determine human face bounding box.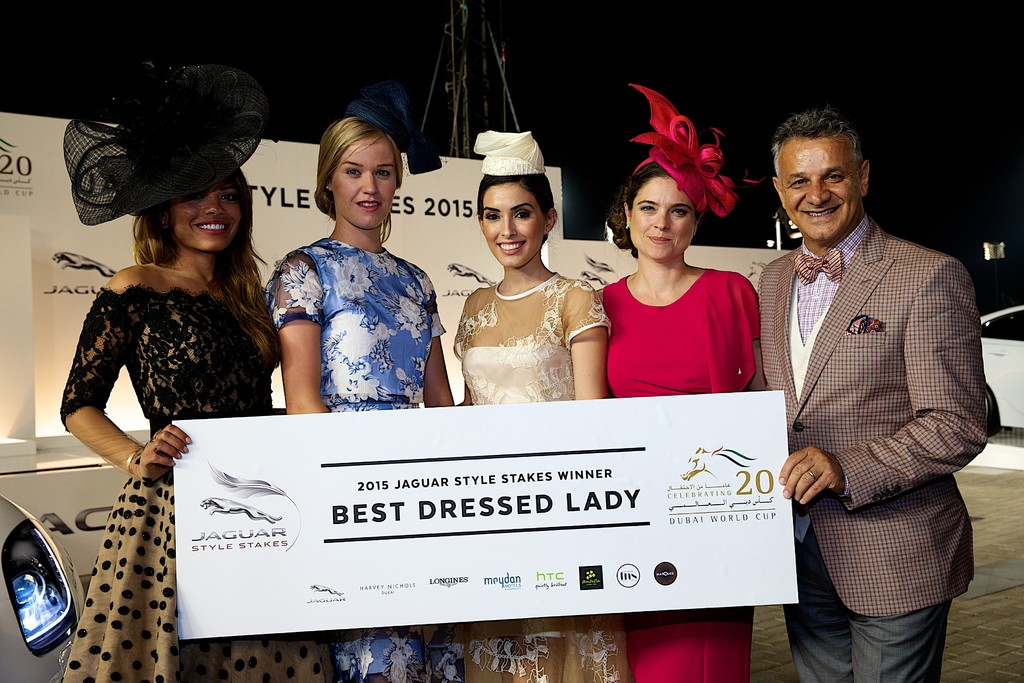
Determined: <region>177, 179, 244, 252</region>.
